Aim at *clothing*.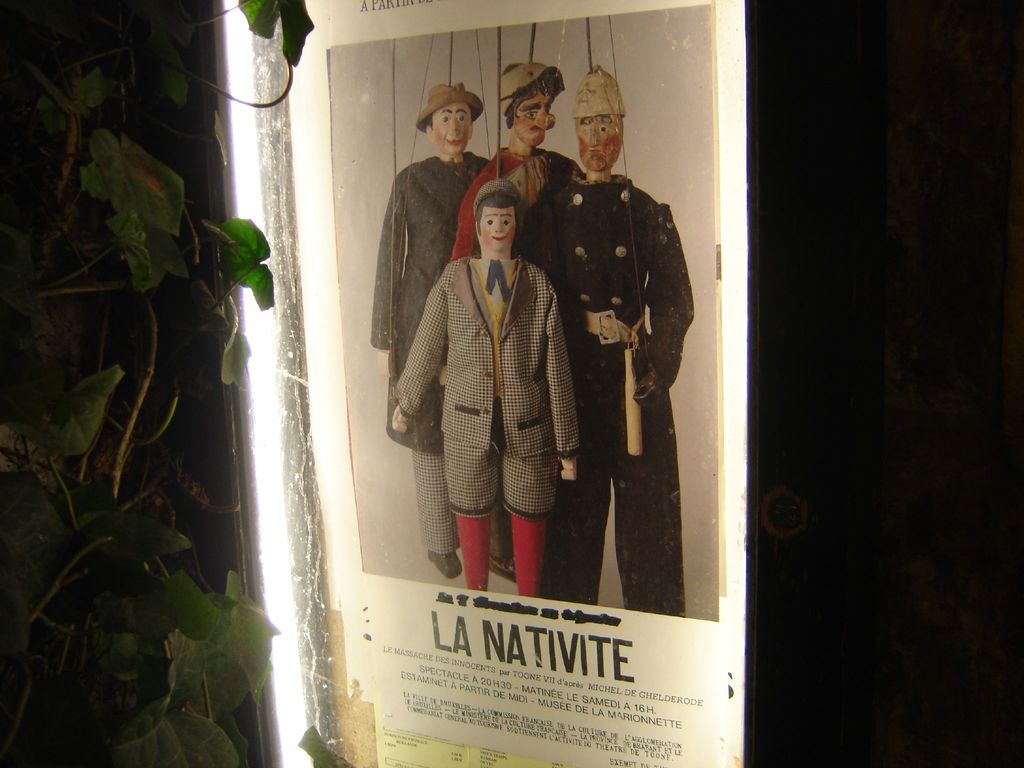
Aimed at [x1=374, y1=146, x2=492, y2=556].
